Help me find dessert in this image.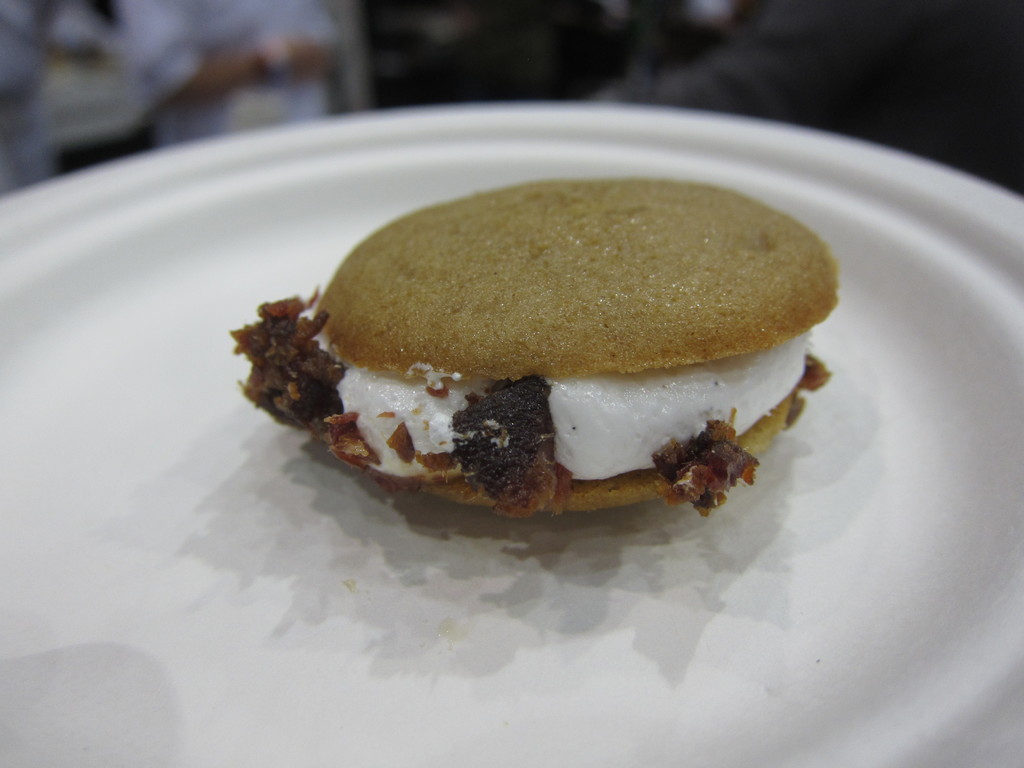
Found it: box(259, 159, 838, 497).
